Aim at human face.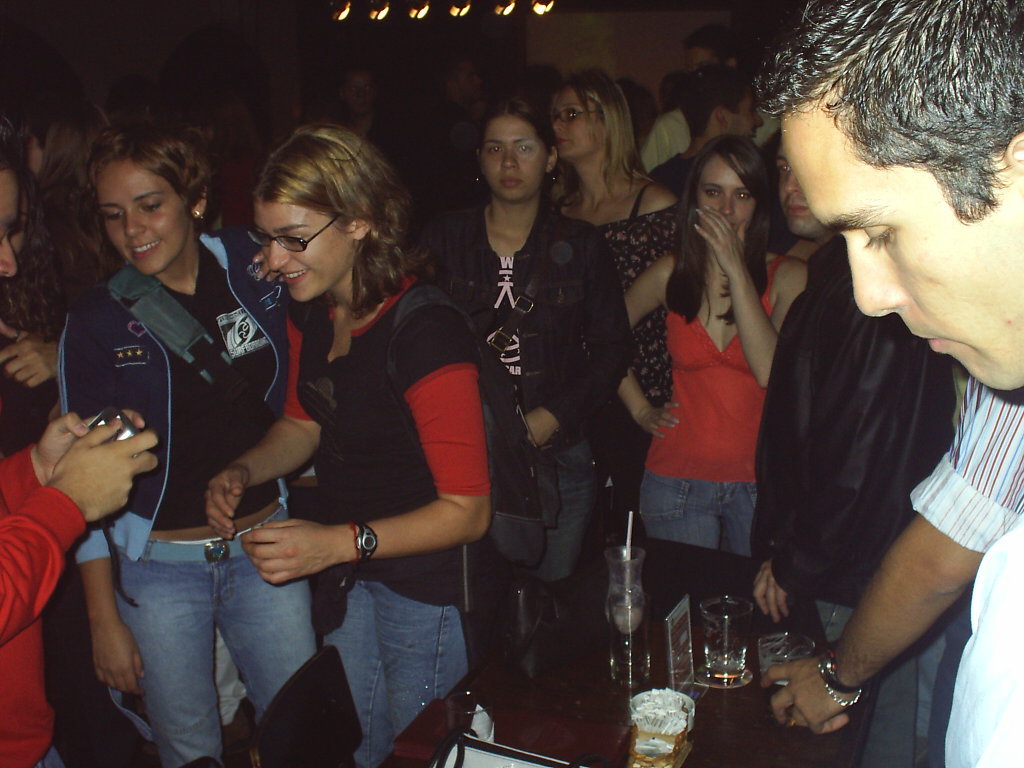
Aimed at left=340, top=78, right=373, bottom=112.
